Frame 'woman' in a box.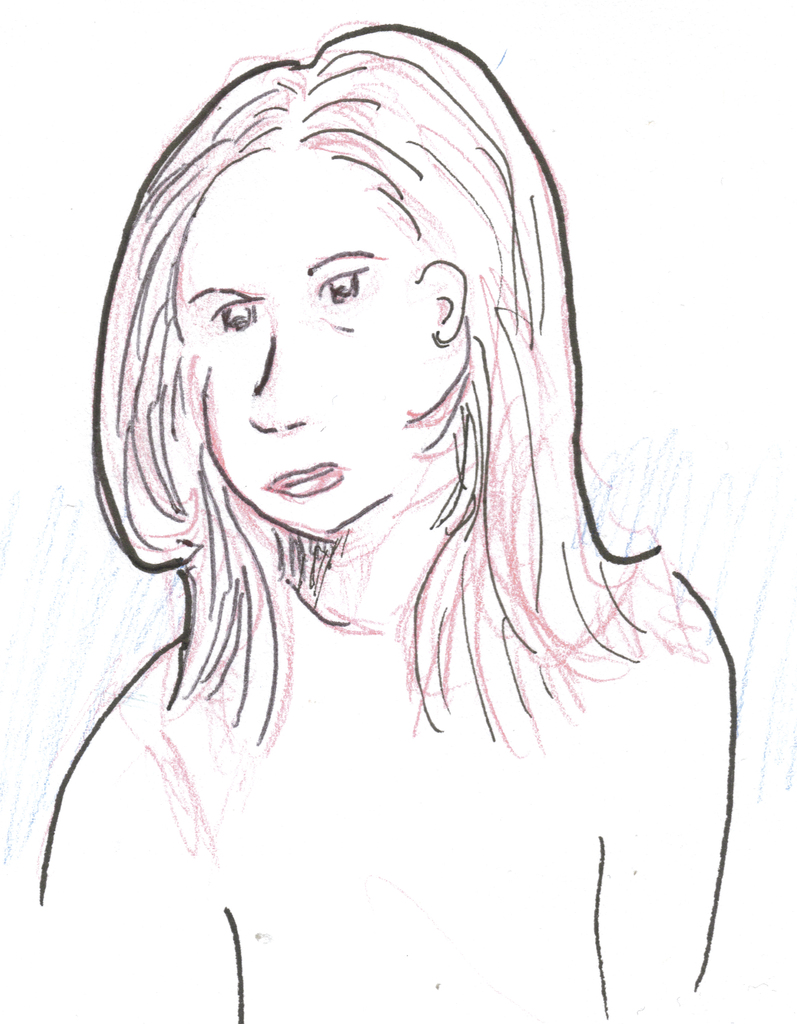
(x1=22, y1=0, x2=766, y2=1000).
